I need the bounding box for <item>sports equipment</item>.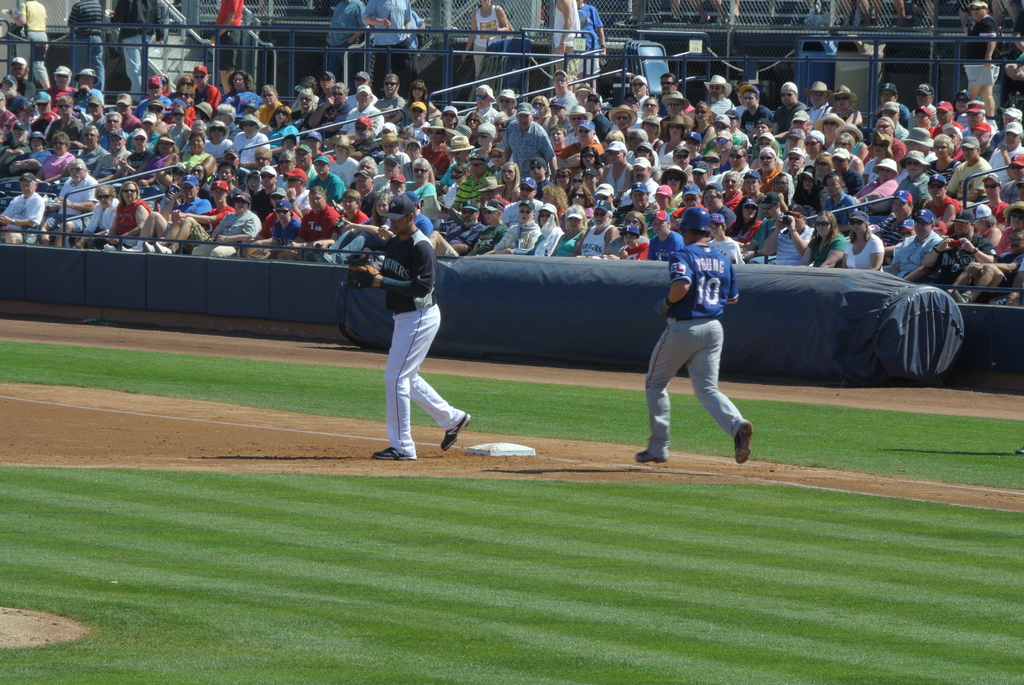
Here it is: box=[342, 258, 380, 289].
